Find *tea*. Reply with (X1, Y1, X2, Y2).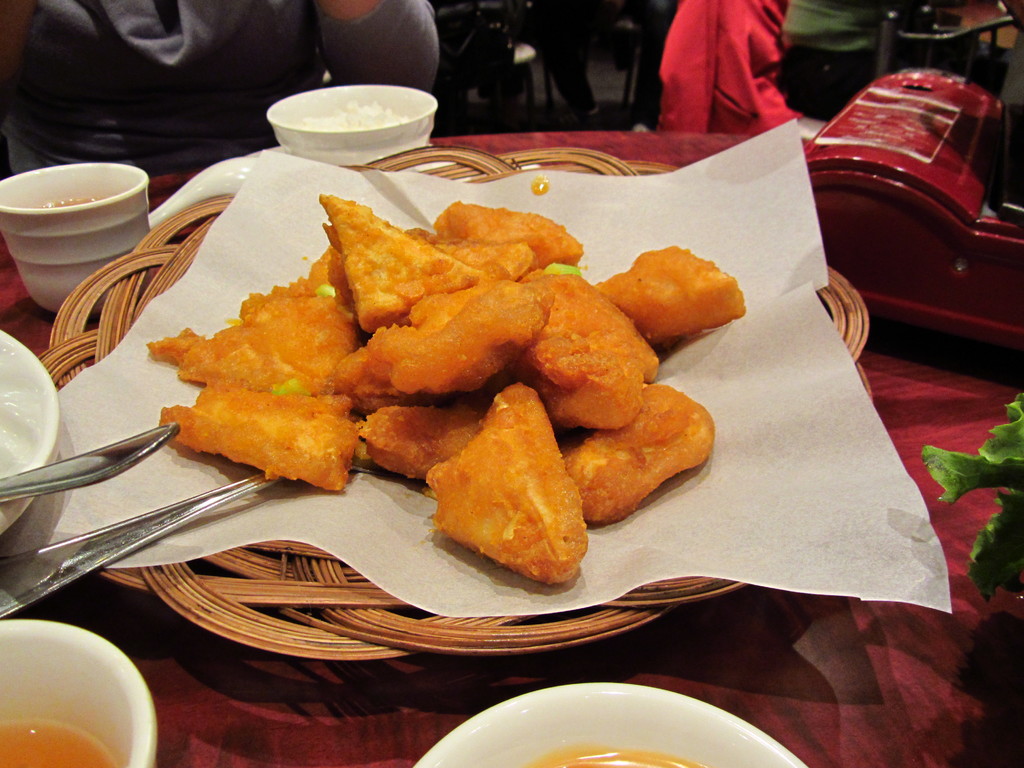
(529, 751, 710, 767).
